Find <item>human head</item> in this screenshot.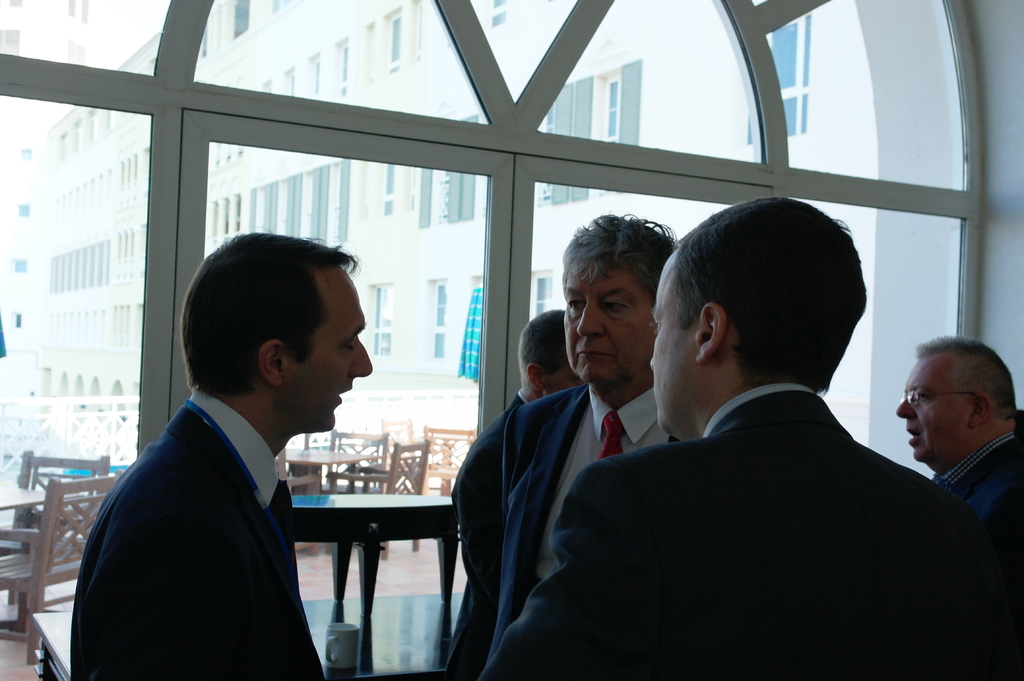
The bounding box for <item>human head</item> is (175, 227, 374, 433).
